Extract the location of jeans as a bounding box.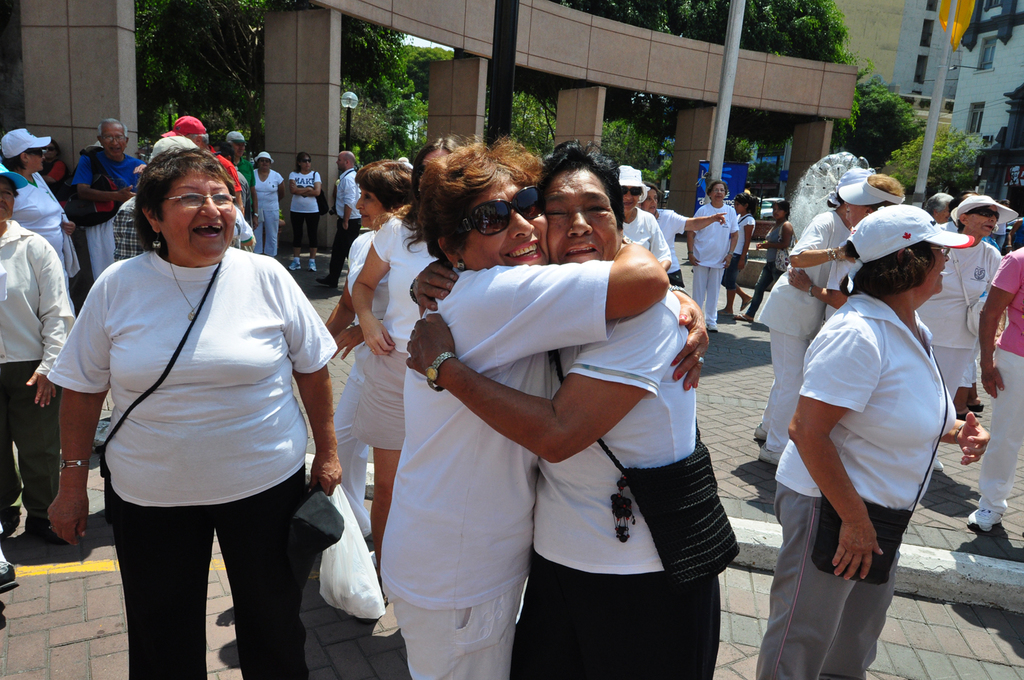
[left=723, top=252, right=743, bottom=290].
